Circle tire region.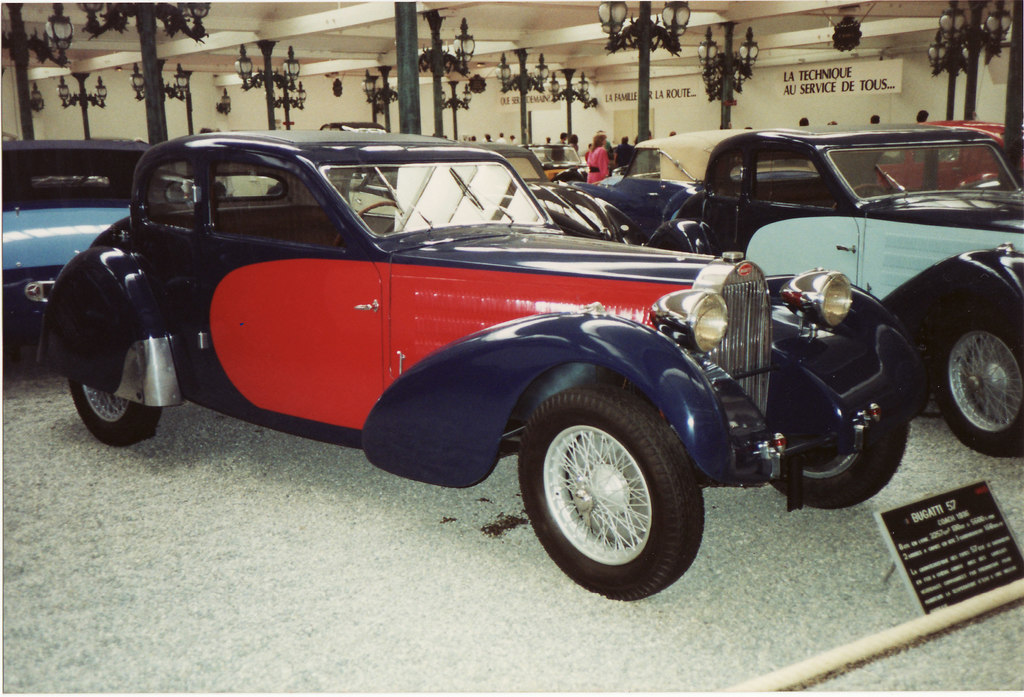
Region: x1=67, y1=385, x2=162, y2=446.
